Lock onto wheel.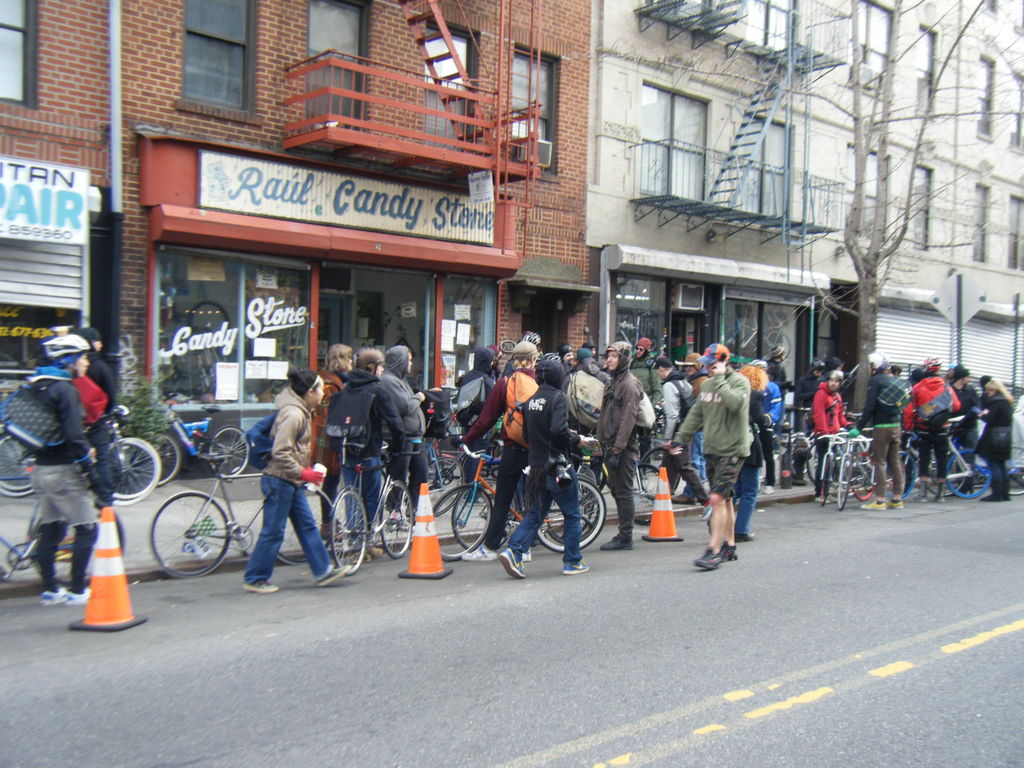
Locked: {"left": 637, "top": 445, "right": 670, "bottom": 497}.
